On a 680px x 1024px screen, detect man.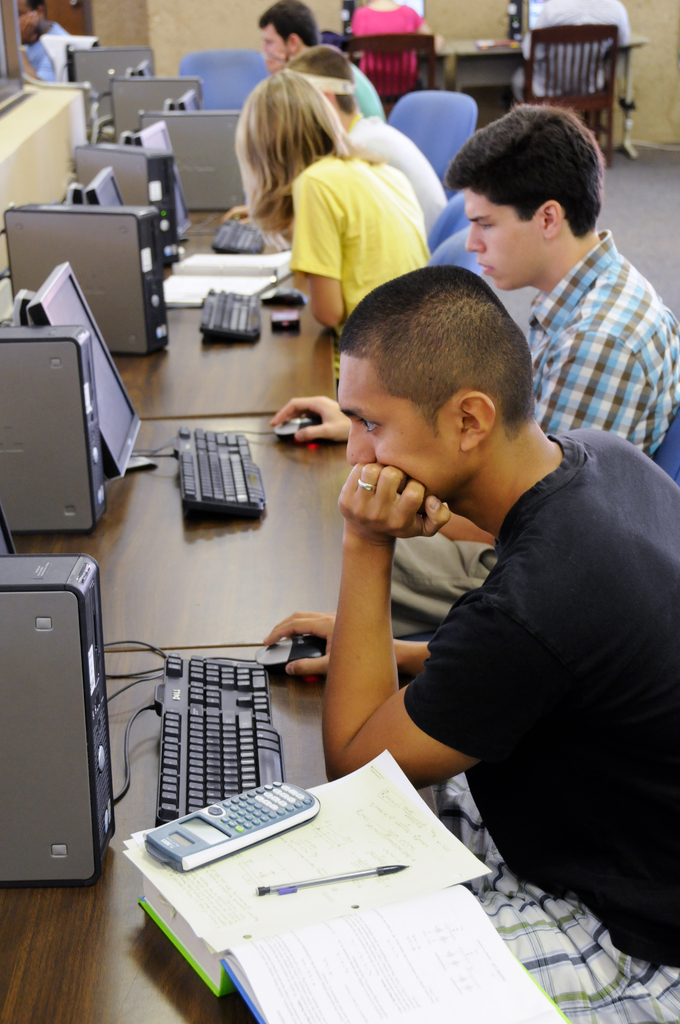
[262,0,383,112].
